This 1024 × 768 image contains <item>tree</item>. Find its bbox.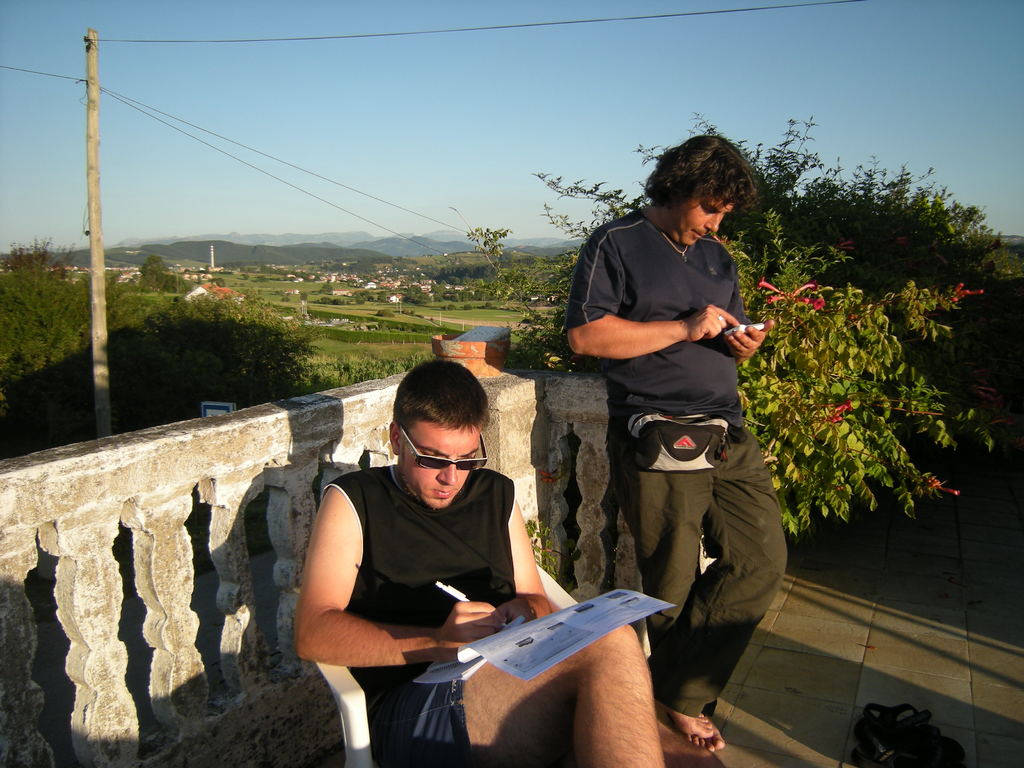
locate(0, 261, 141, 447).
